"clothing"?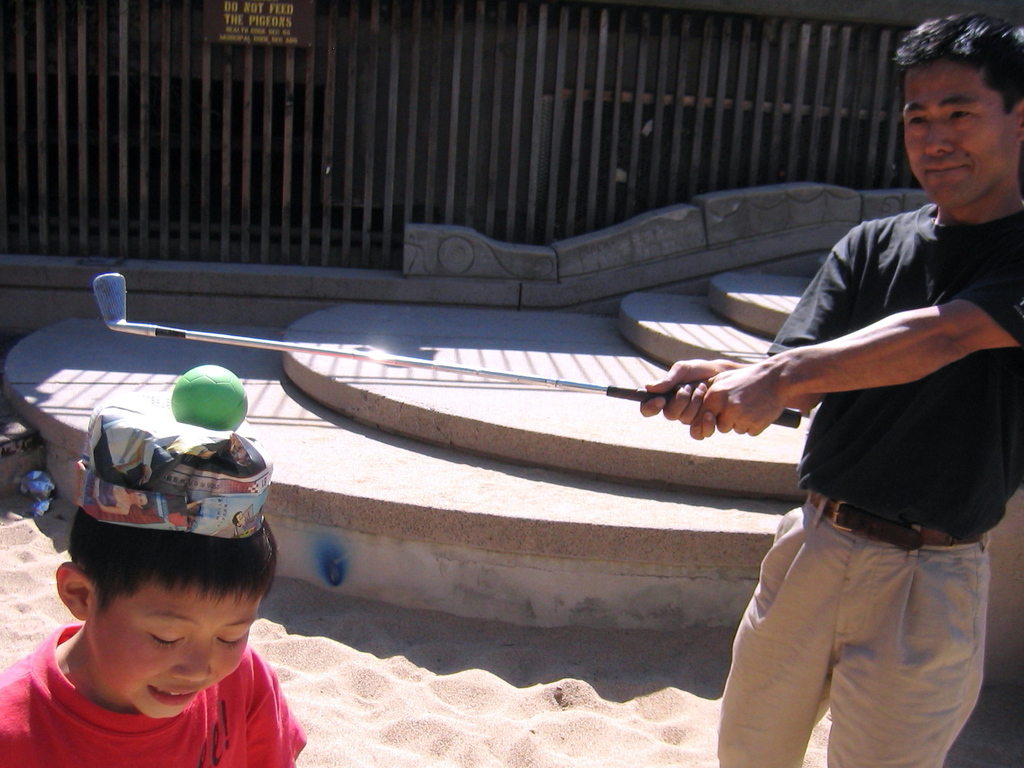
718, 143, 1004, 730
